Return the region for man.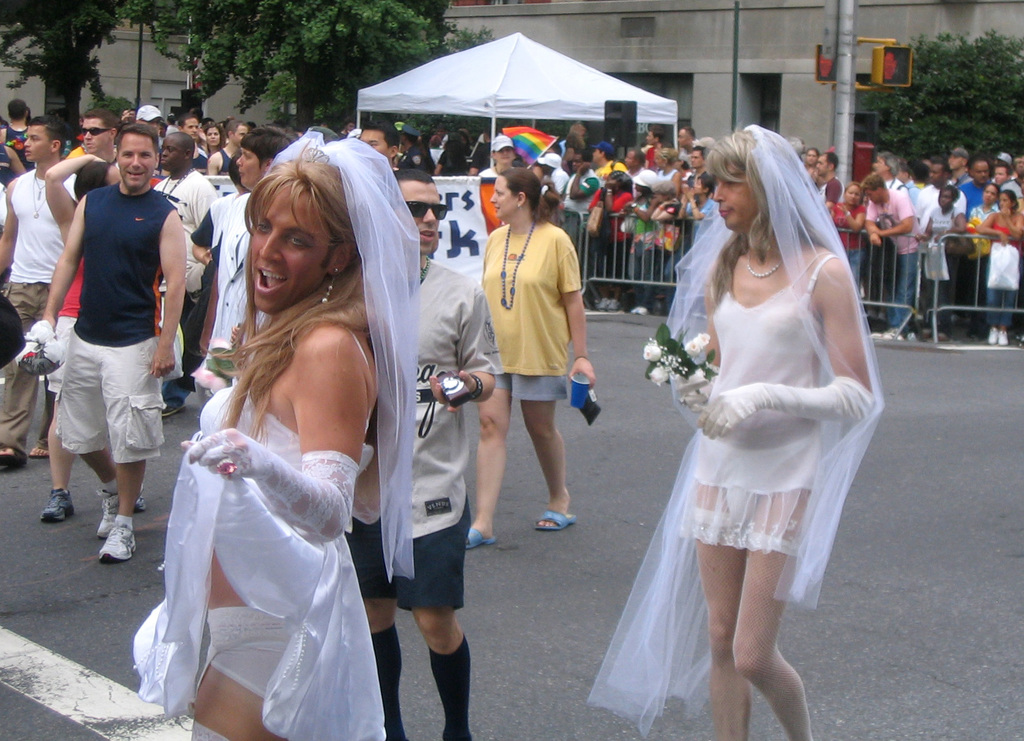
[left=36, top=109, right=186, bottom=576].
